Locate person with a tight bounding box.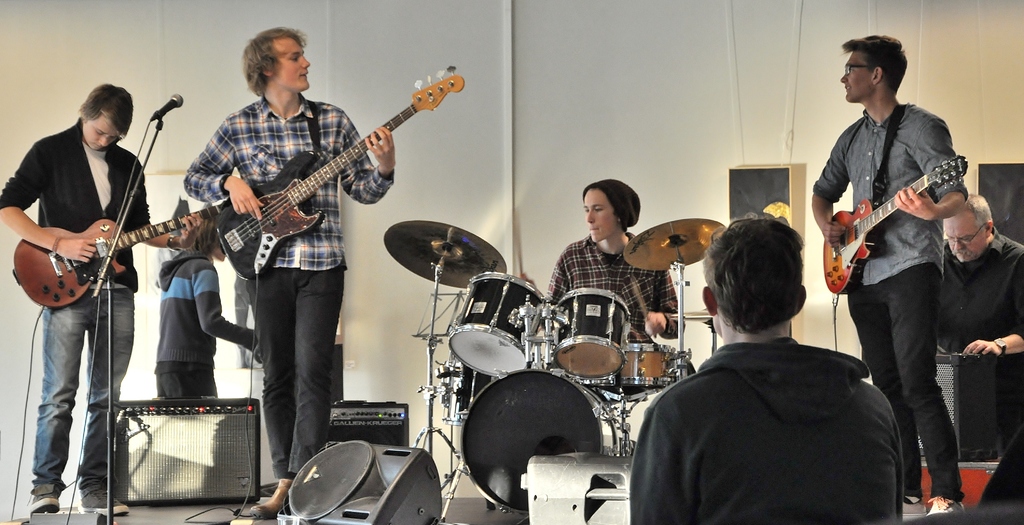
left=836, top=48, right=986, bottom=520.
